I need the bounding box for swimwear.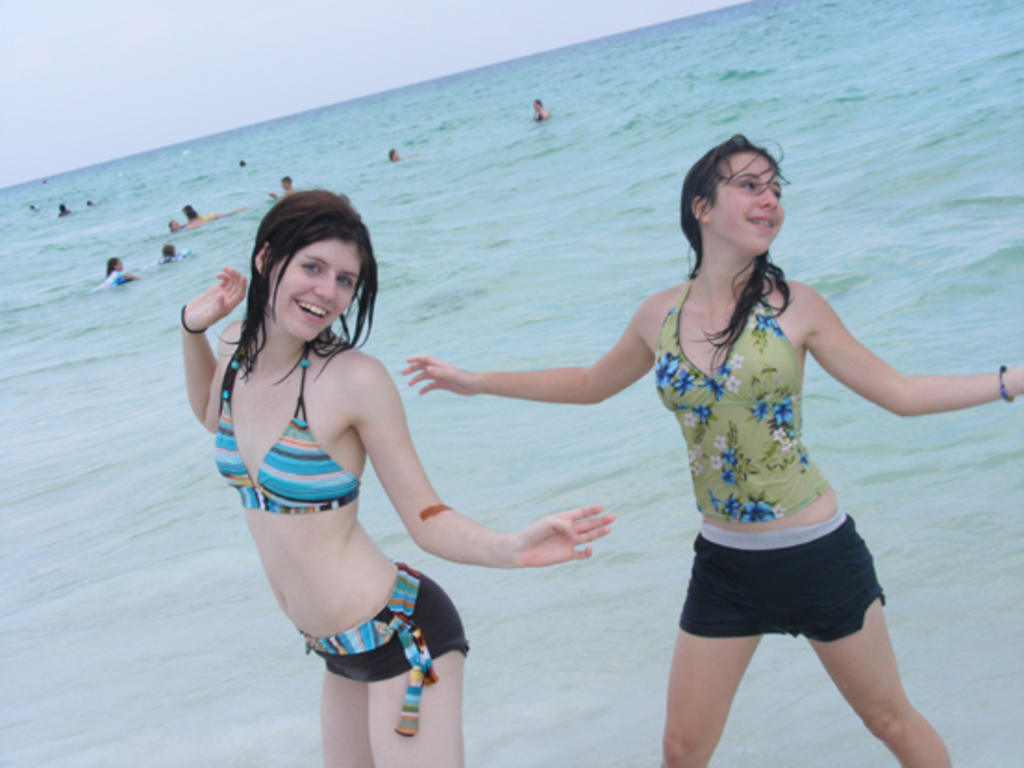
Here it is: [296,557,476,742].
